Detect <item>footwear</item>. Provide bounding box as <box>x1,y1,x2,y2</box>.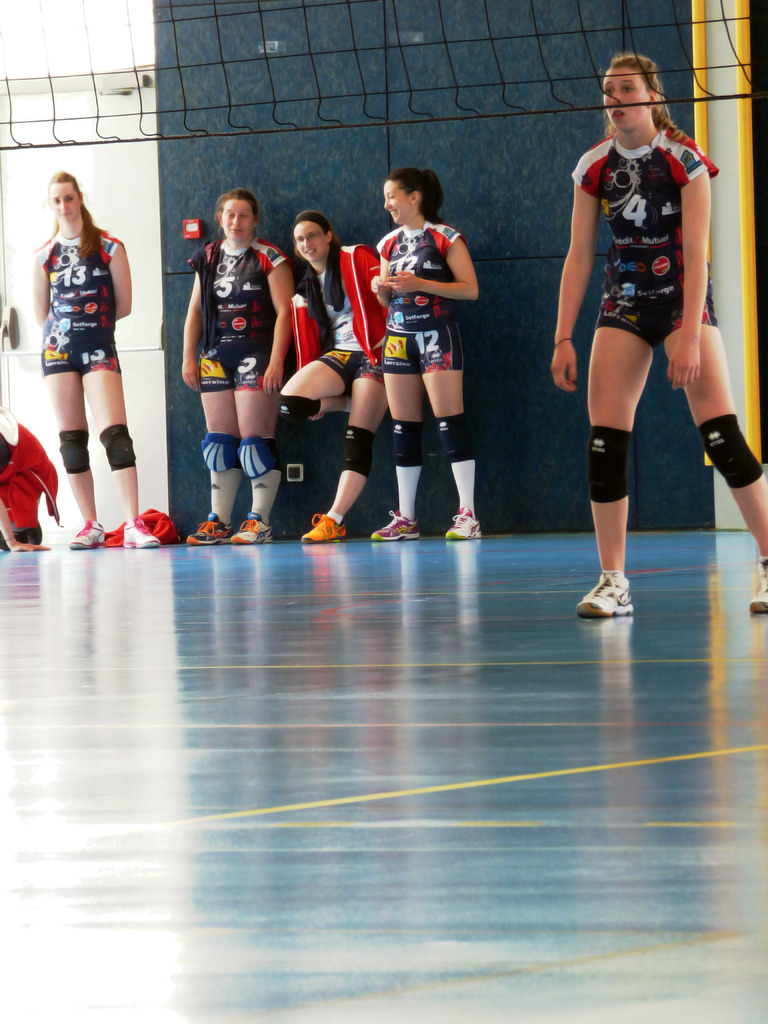
<box>231,518,268,540</box>.
